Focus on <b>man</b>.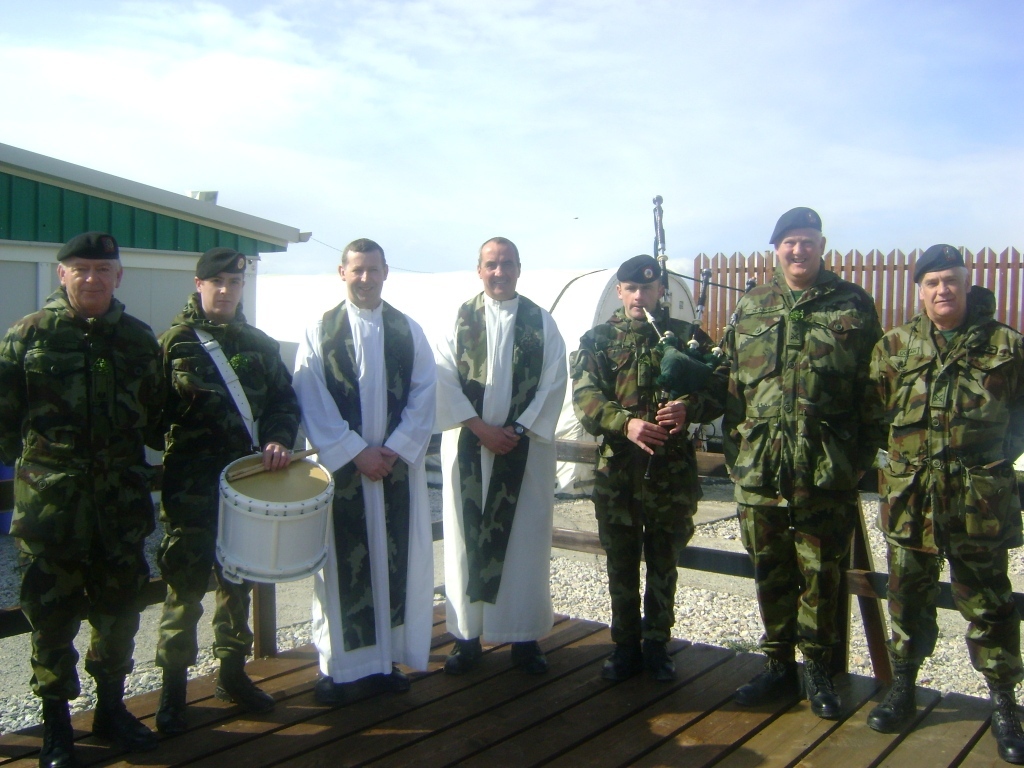
Focused at bbox=(288, 234, 441, 703).
